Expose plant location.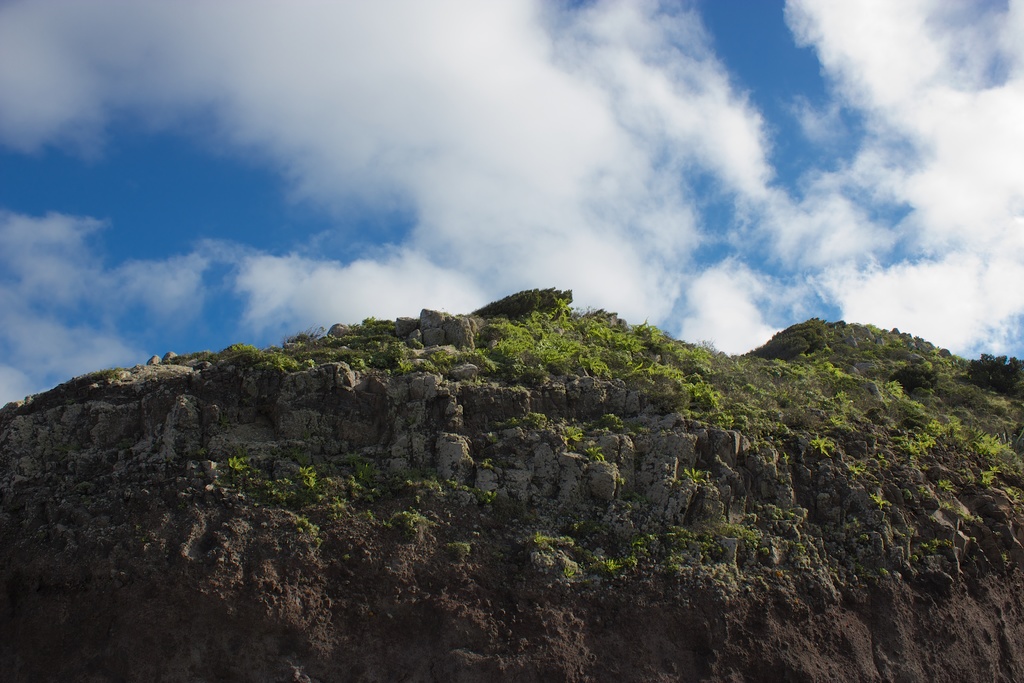
Exposed at (left=298, top=514, right=320, bottom=538).
